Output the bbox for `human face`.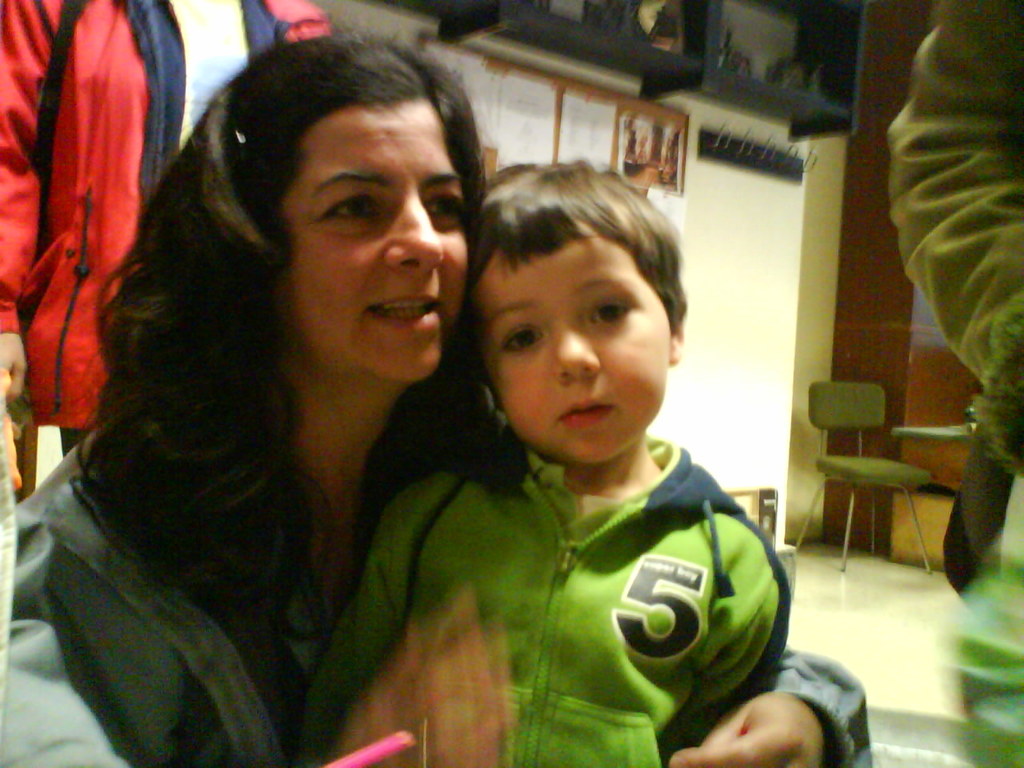
287 106 471 386.
